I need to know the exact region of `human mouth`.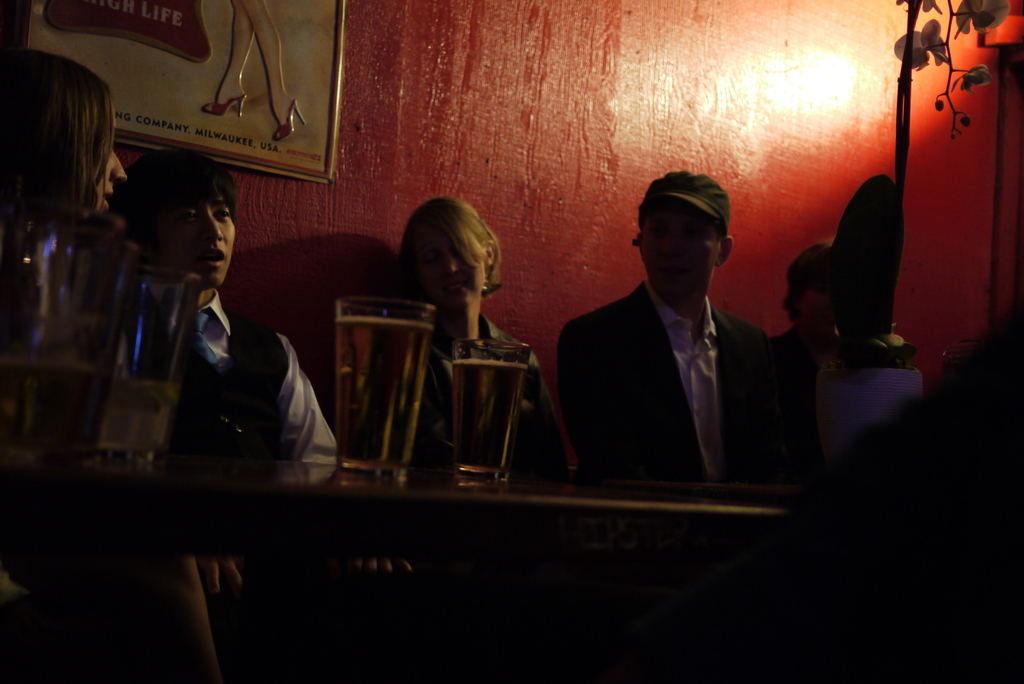
Region: <bbox>667, 265, 687, 275</bbox>.
